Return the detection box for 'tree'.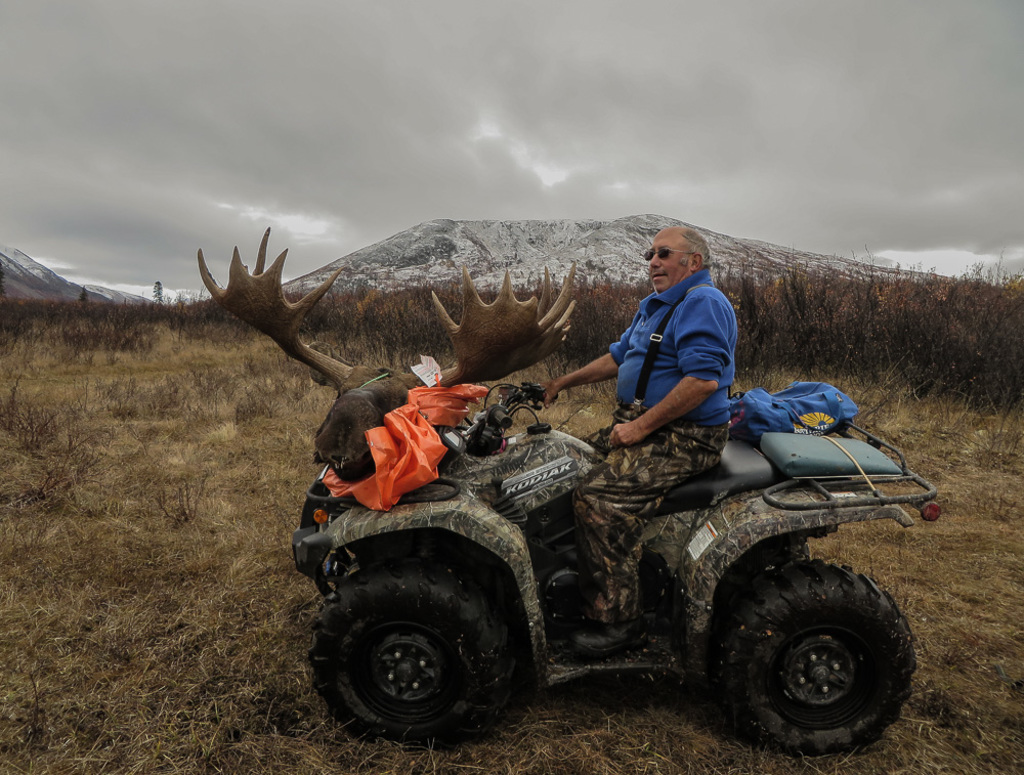
(148,278,166,305).
